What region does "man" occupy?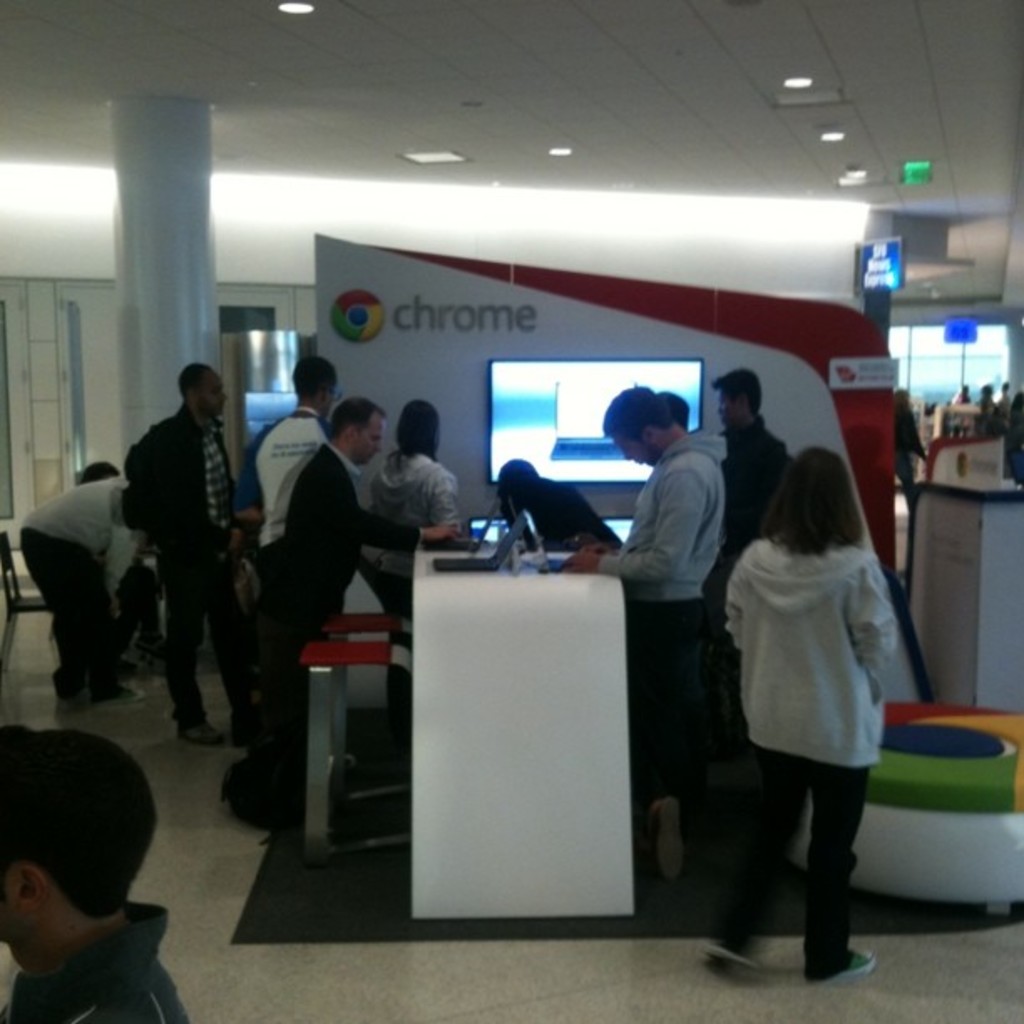
bbox=(125, 353, 251, 748).
